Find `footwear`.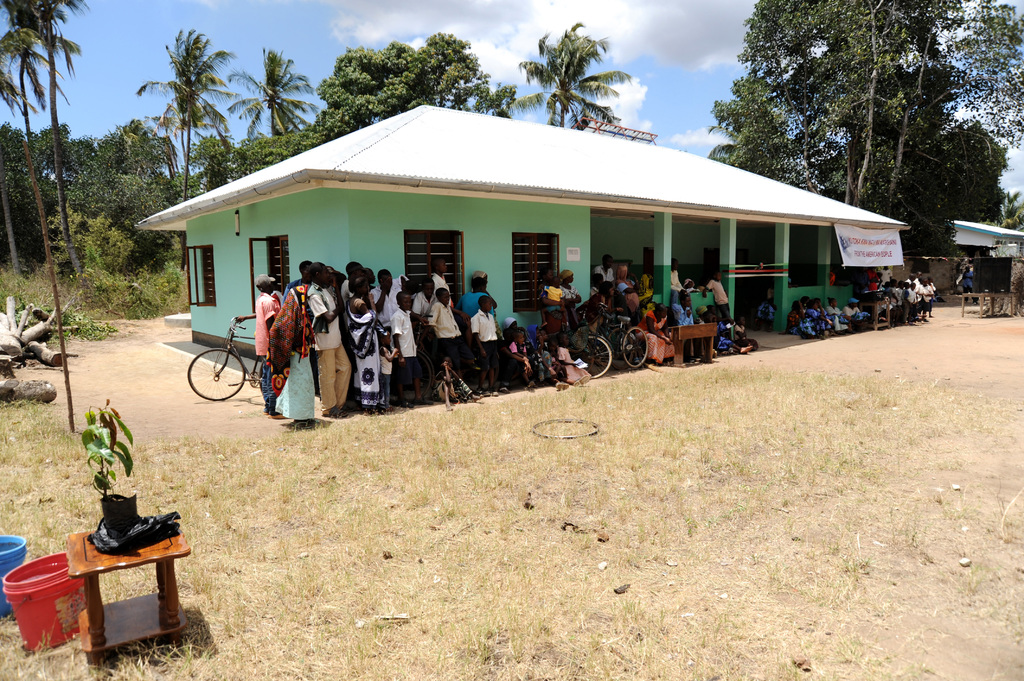
Rect(476, 389, 488, 394).
